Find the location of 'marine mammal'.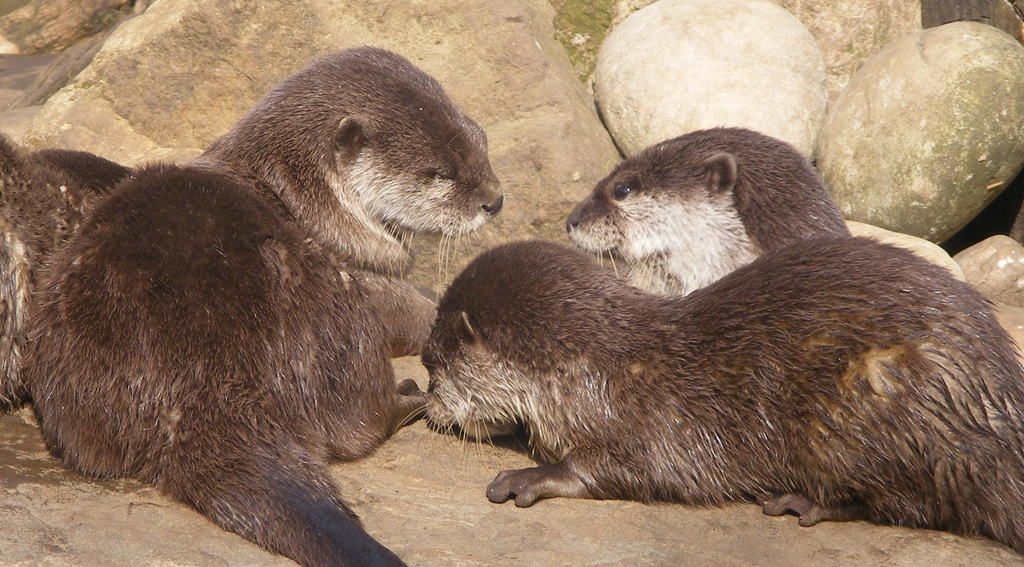
Location: crop(0, 129, 136, 417).
